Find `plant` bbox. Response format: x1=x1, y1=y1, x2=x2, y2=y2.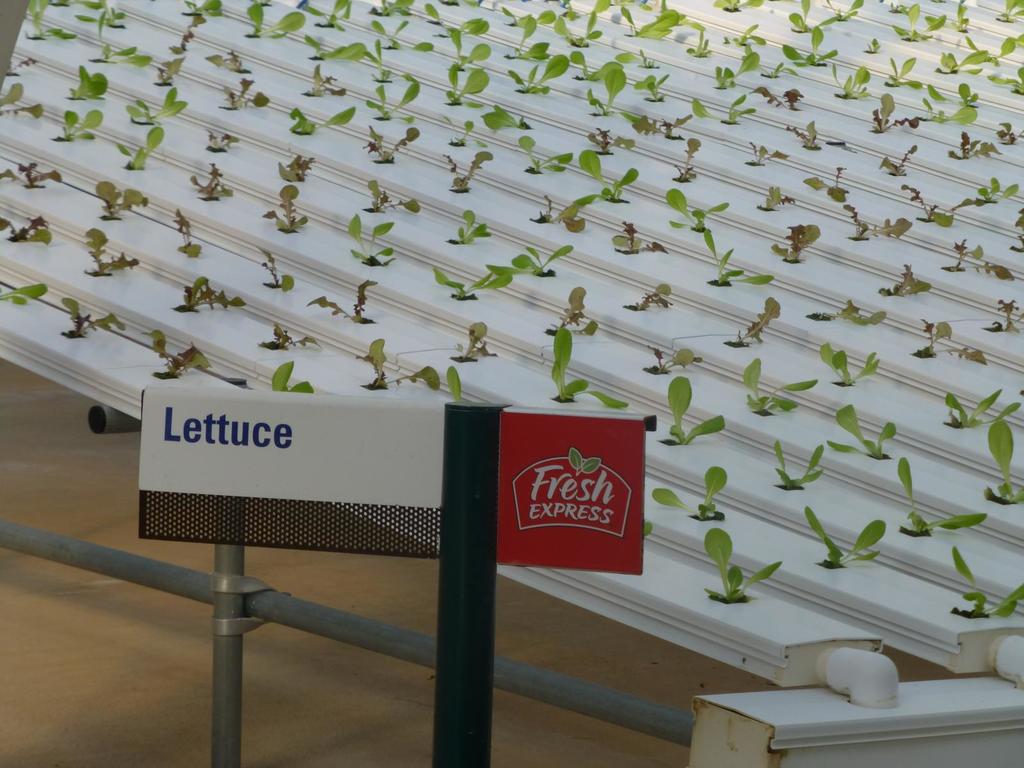
x1=447, y1=65, x2=491, y2=107.
